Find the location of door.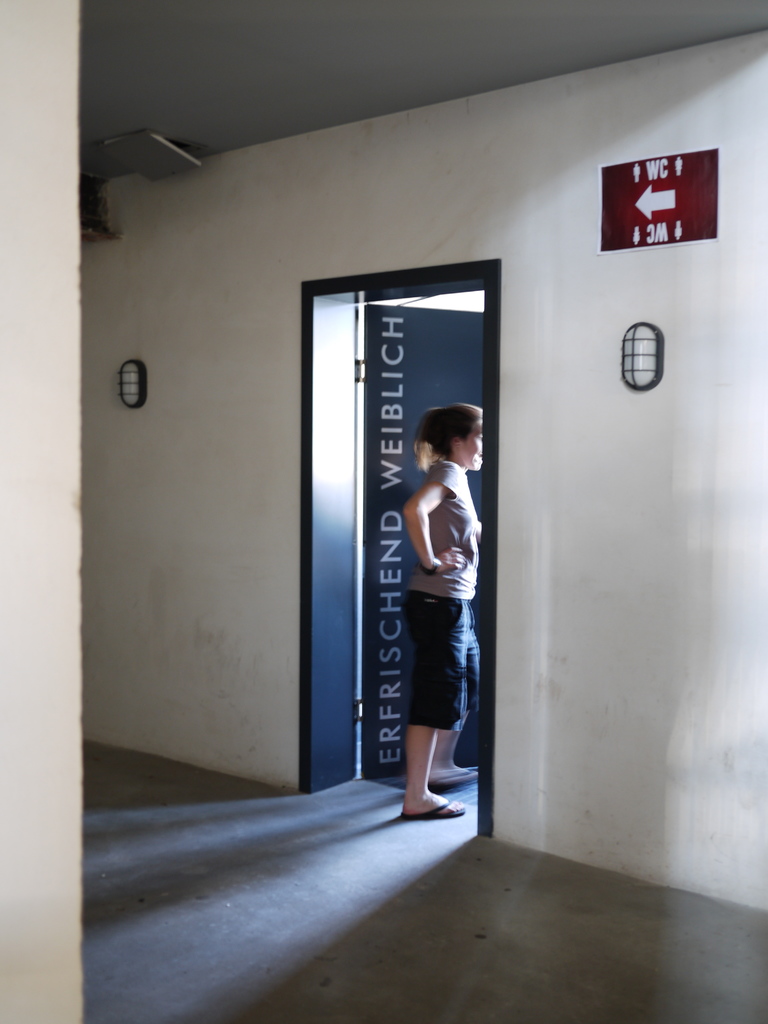
Location: [357,305,483,778].
